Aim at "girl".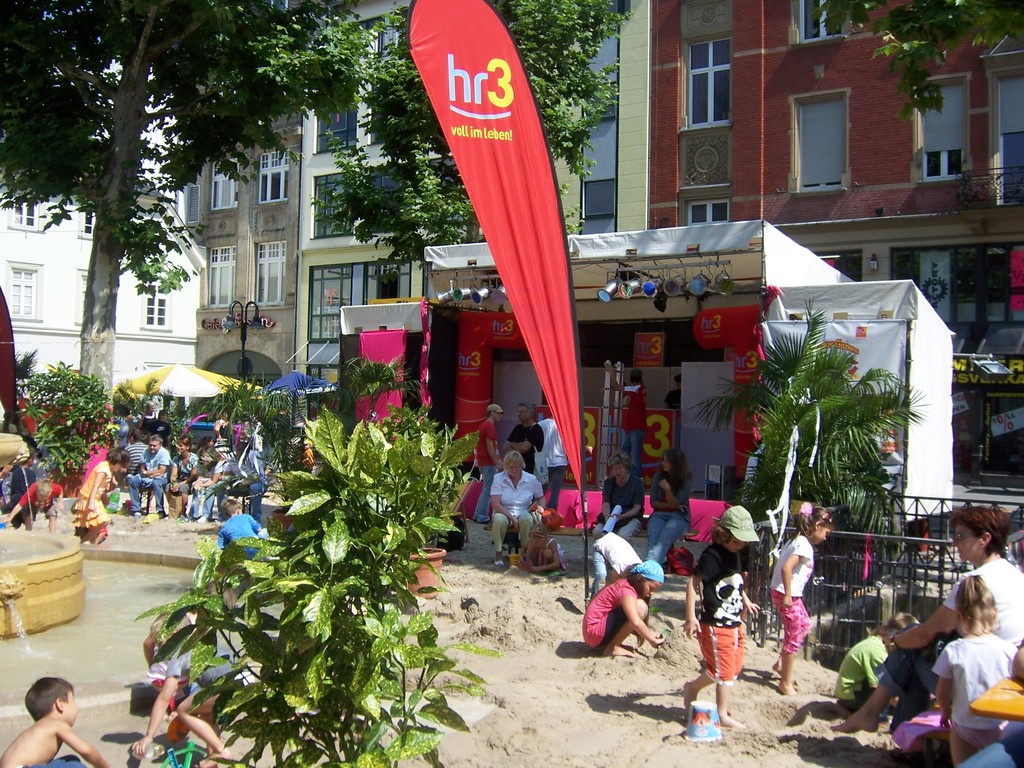
Aimed at x1=74 y1=447 x2=131 y2=542.
